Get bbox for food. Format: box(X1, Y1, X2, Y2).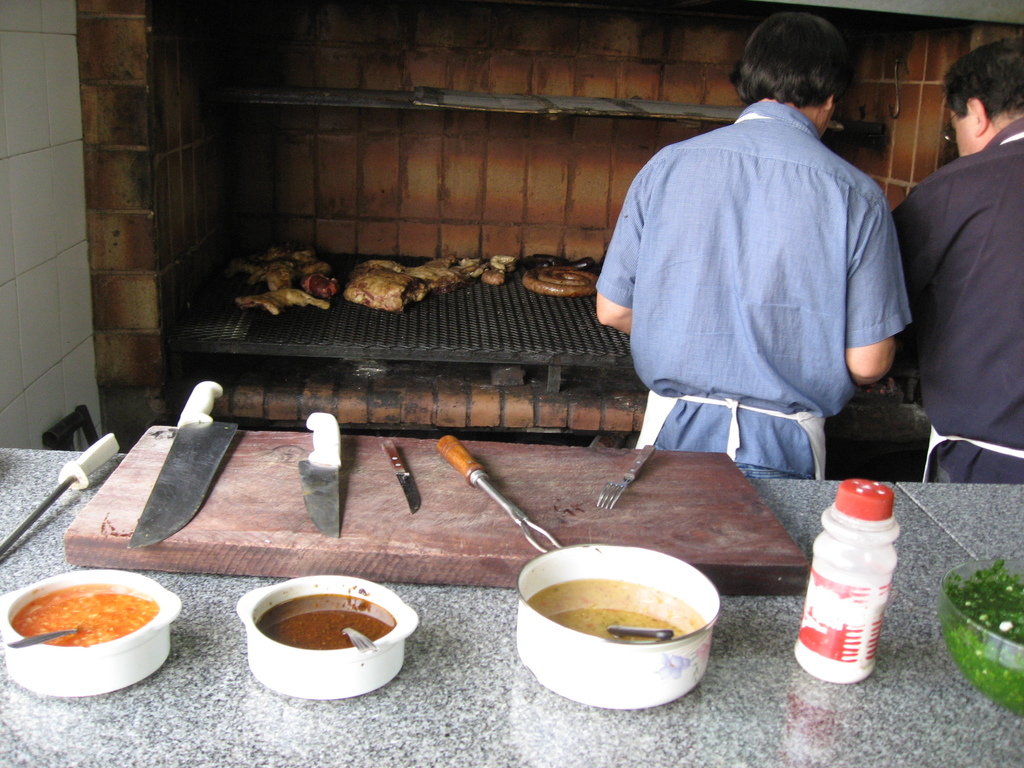
box(939, 562, 1023, 722).
